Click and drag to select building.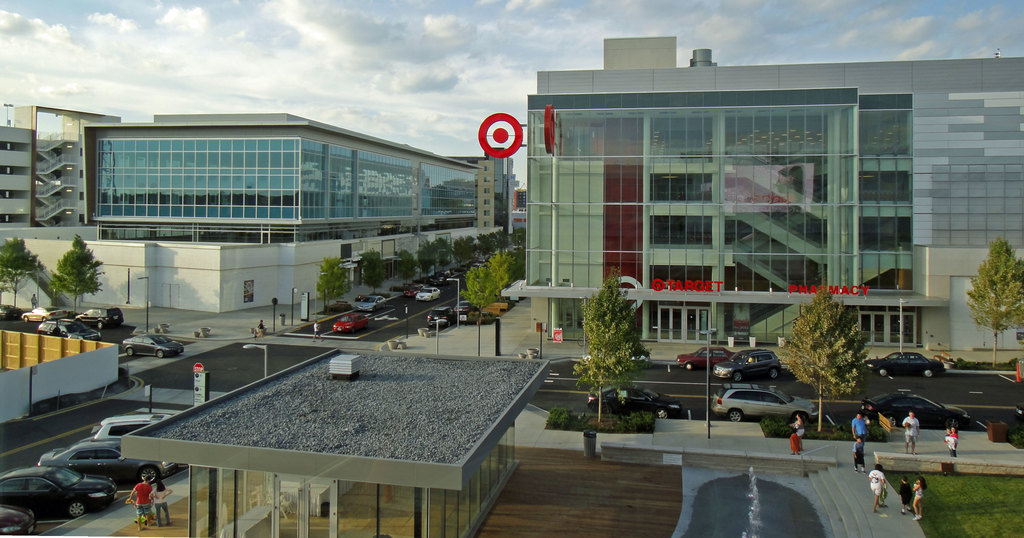
Selection: (0, 106, 120, 230).
